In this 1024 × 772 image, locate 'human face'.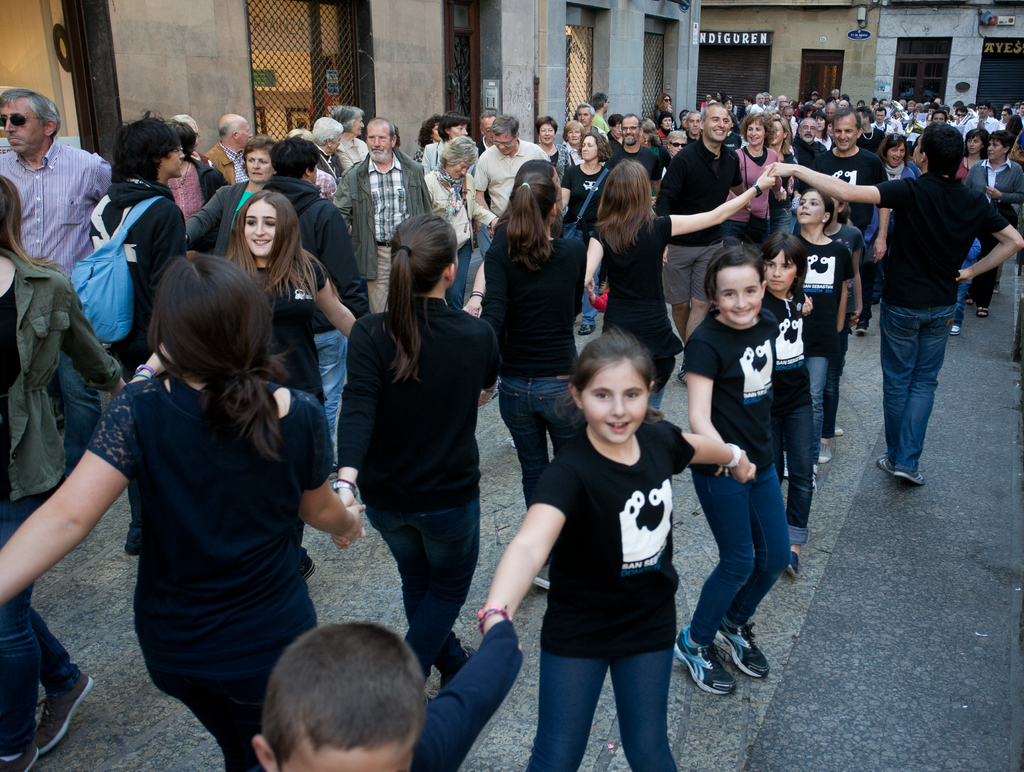
Bounding box: <region>583, 136, 598, 161</region>.
